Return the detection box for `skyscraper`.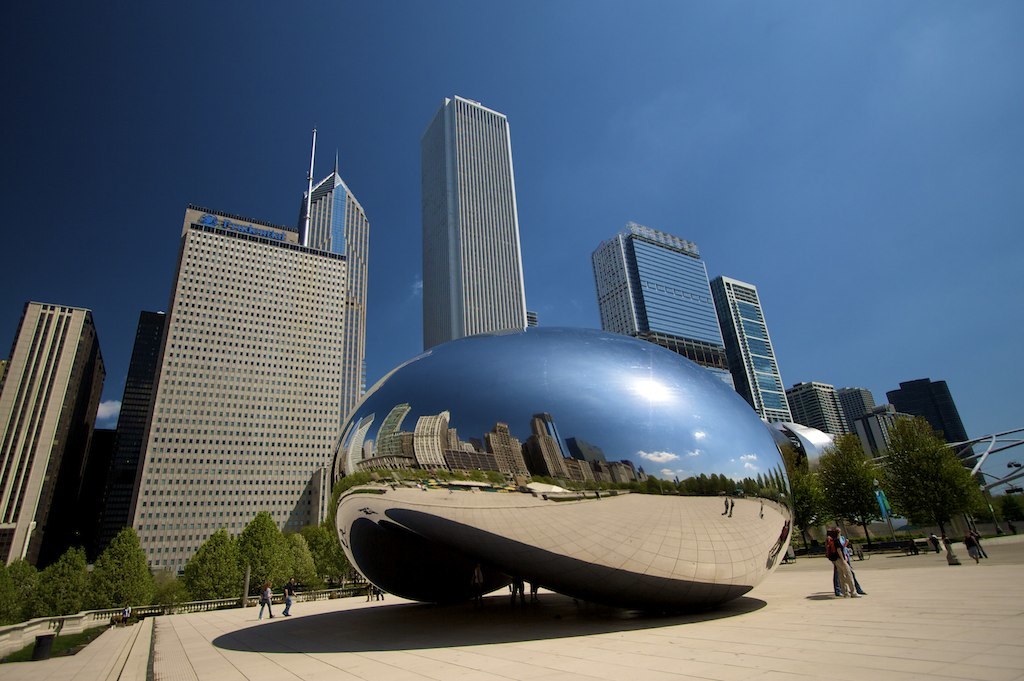
{"left": 124, "top": 315, "right": 157, "bottom": 504}.
